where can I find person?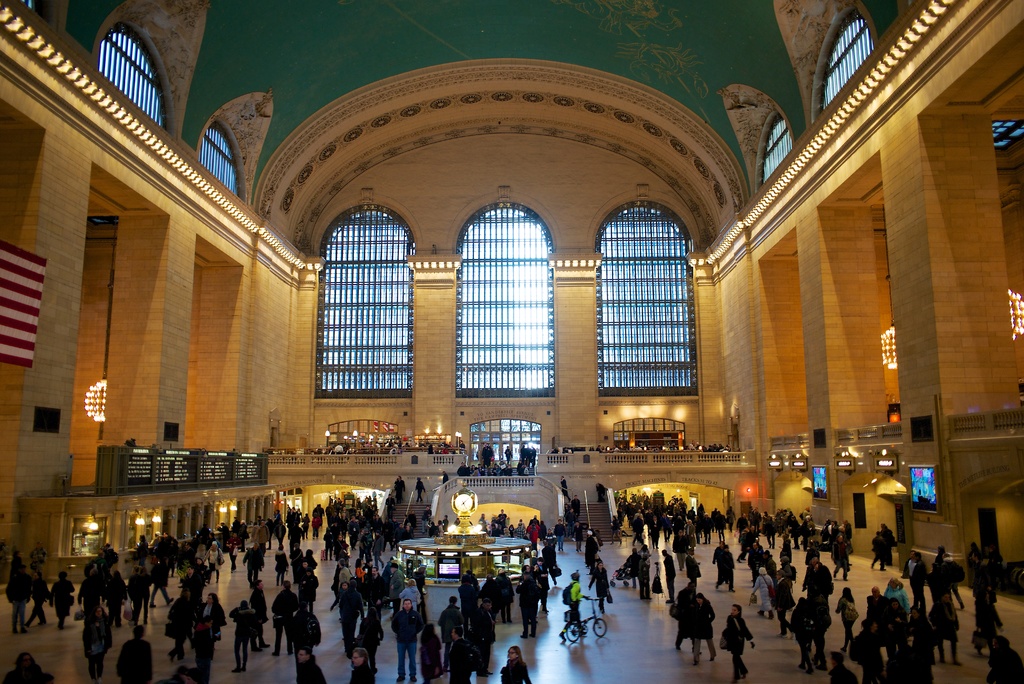
You can find it at BBox(687, 591, 719, 664).
